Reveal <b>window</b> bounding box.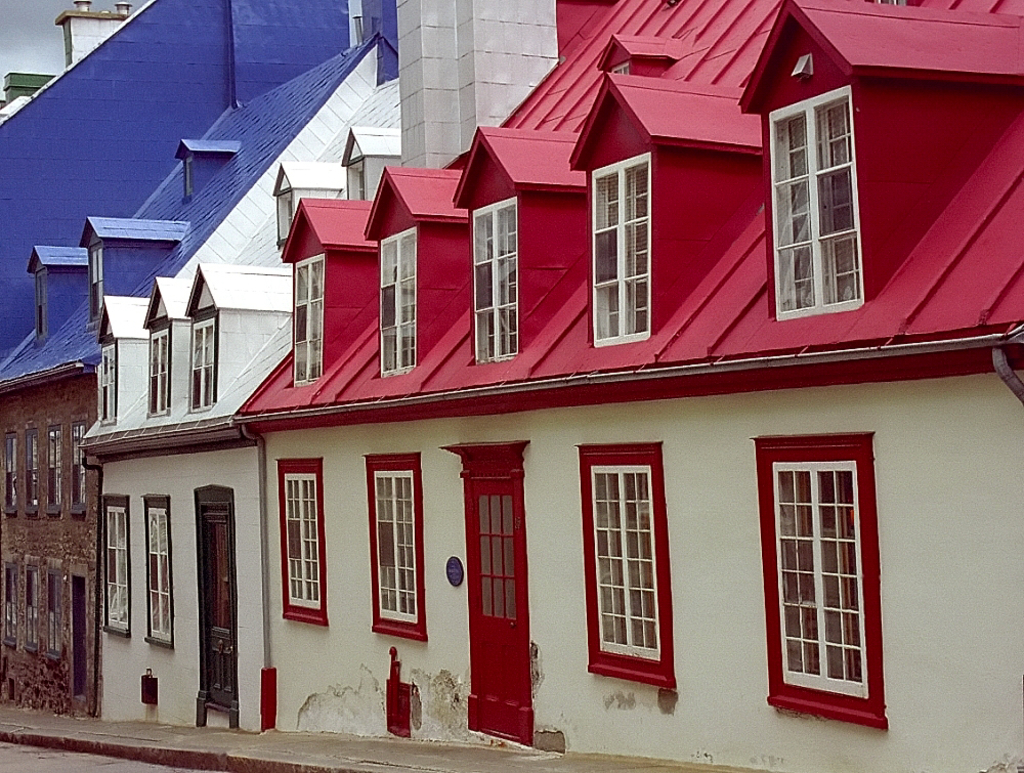
Revealed: <box>380,224,417,381</box>.
